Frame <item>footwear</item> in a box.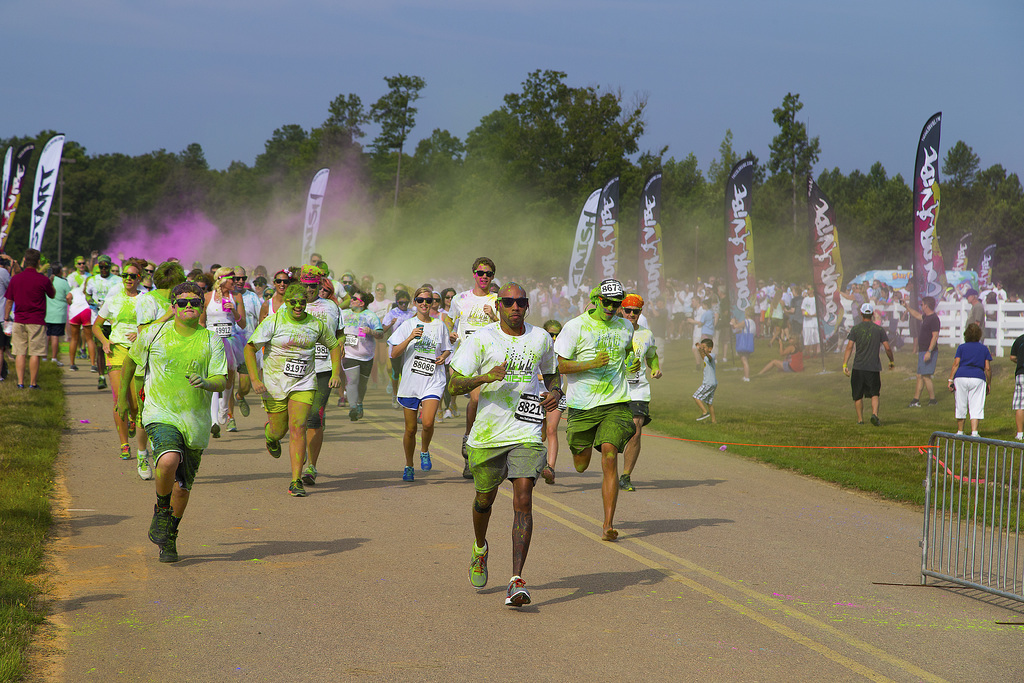
pyautogui.locateOnScreen(69, 361, 79, 379).
